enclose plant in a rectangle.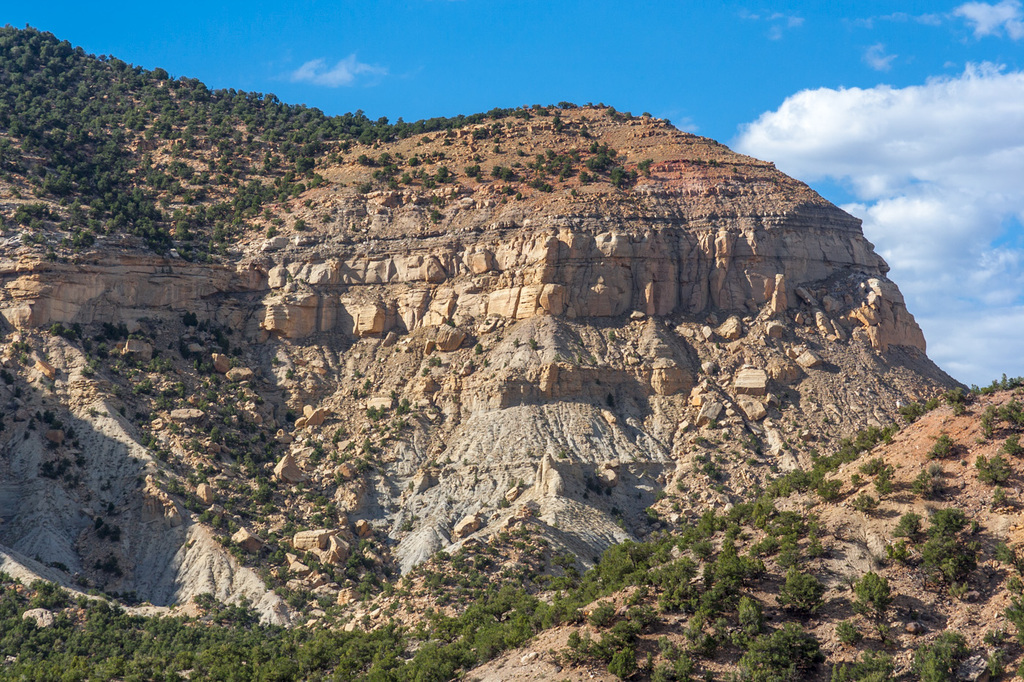
{"x1": 459, "y1": 162, "x2": 481, "y2": 175}.
